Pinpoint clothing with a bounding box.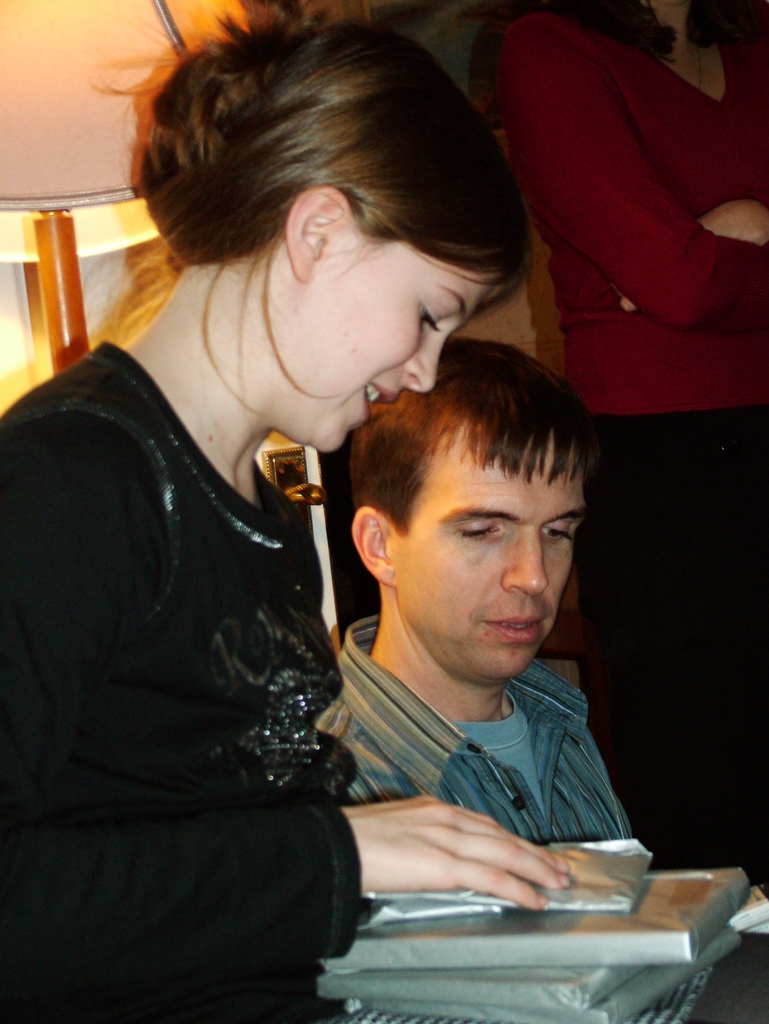
[311, 600, 626, 857].
